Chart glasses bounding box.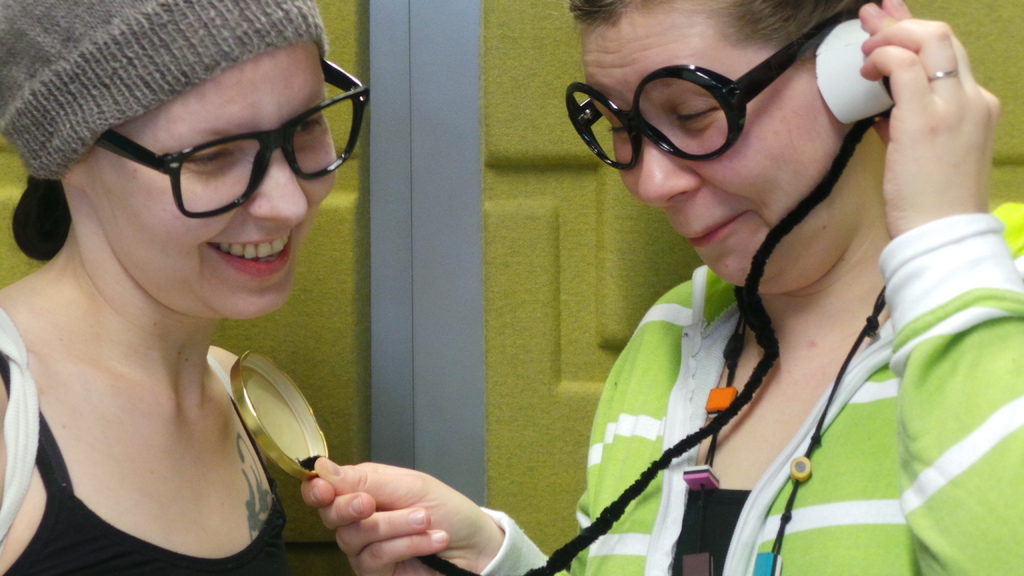
Charted: 566 40 921 172.
